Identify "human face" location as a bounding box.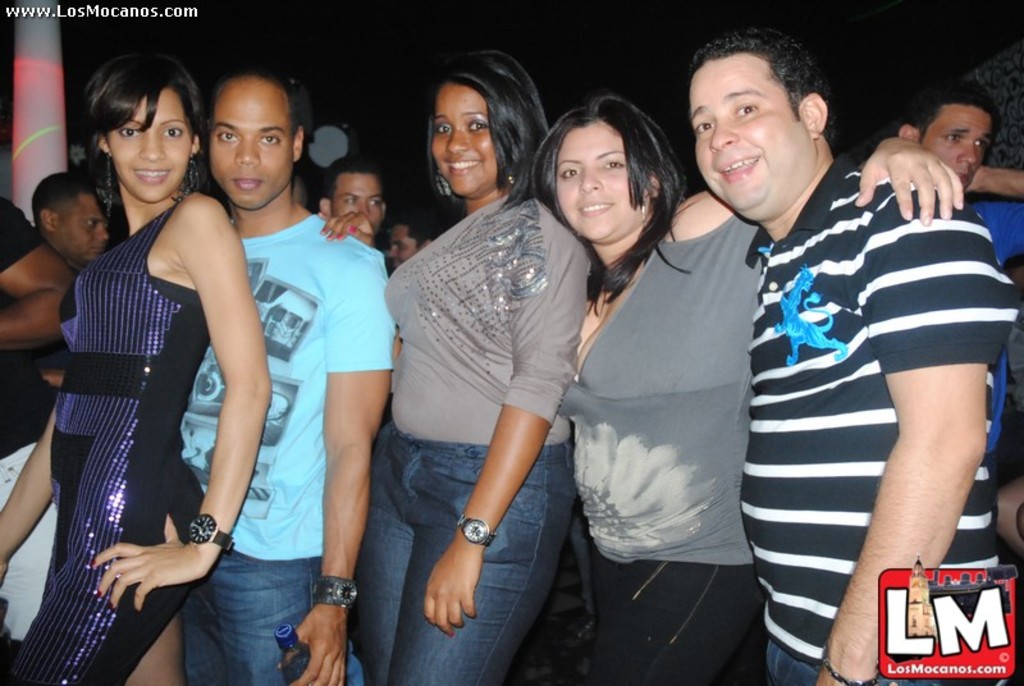
l=554, t=110, r=664, b=233.
